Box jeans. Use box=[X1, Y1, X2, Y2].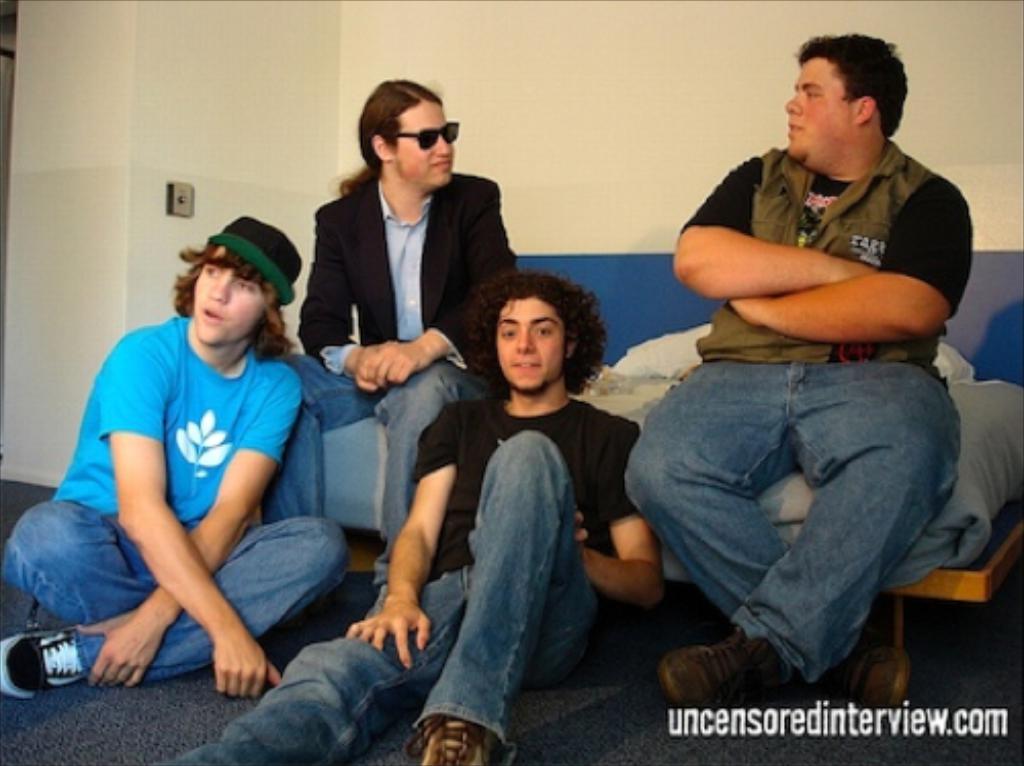
box=[0, 496, 346, 682].
